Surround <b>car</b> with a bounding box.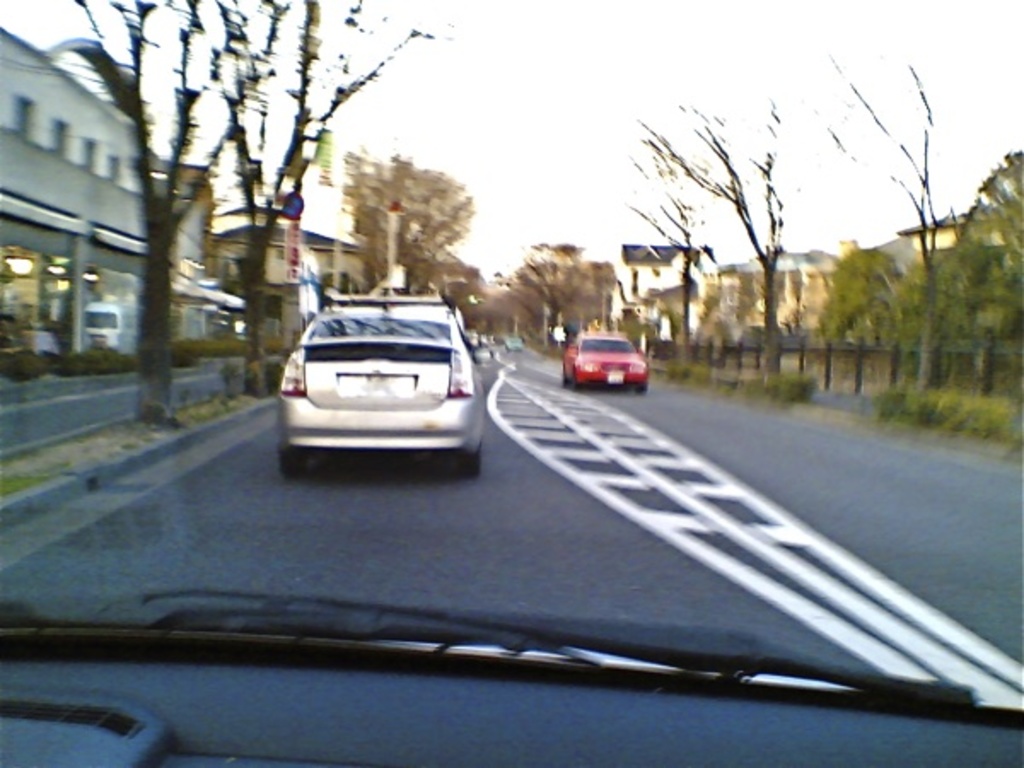
Rect(273, 294, 486, 480).
